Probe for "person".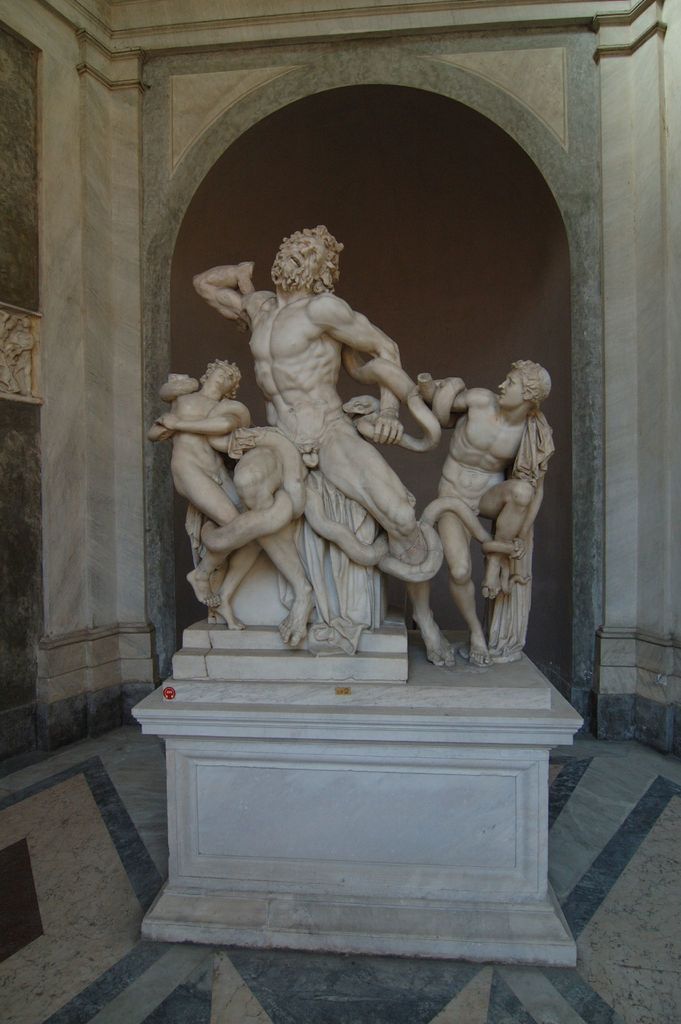
Probe result: Rect(174, 218, 504, 693).
